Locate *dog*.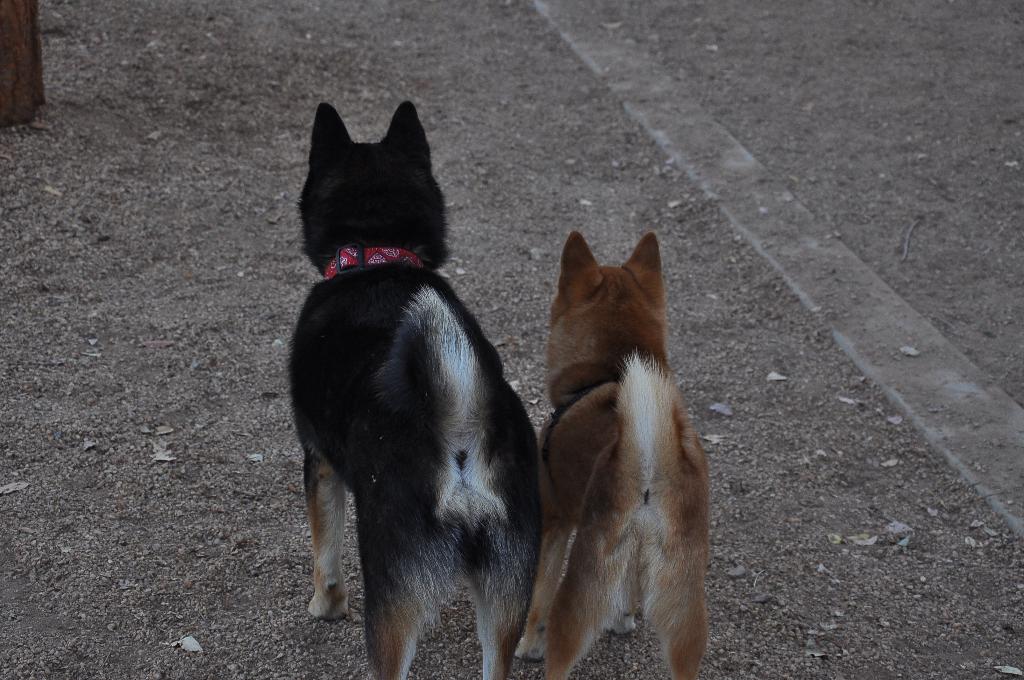
Bounding box: pyautogui.locateOnScreen(538, 232, 716, 679).
